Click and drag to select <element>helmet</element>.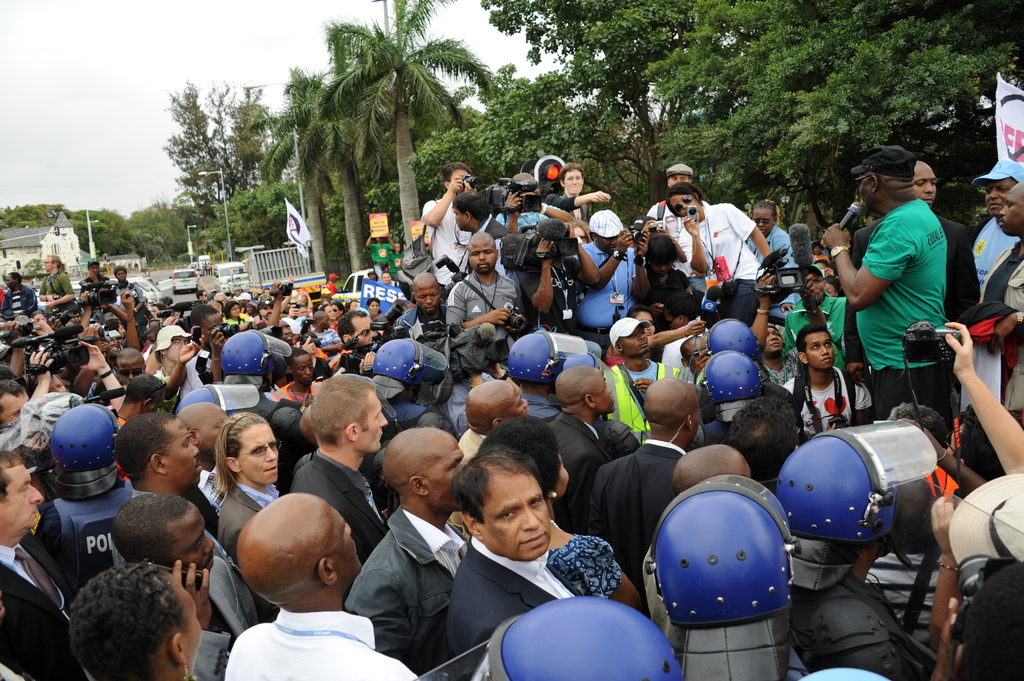
Selection: detection(220, 328, 286, 398).
